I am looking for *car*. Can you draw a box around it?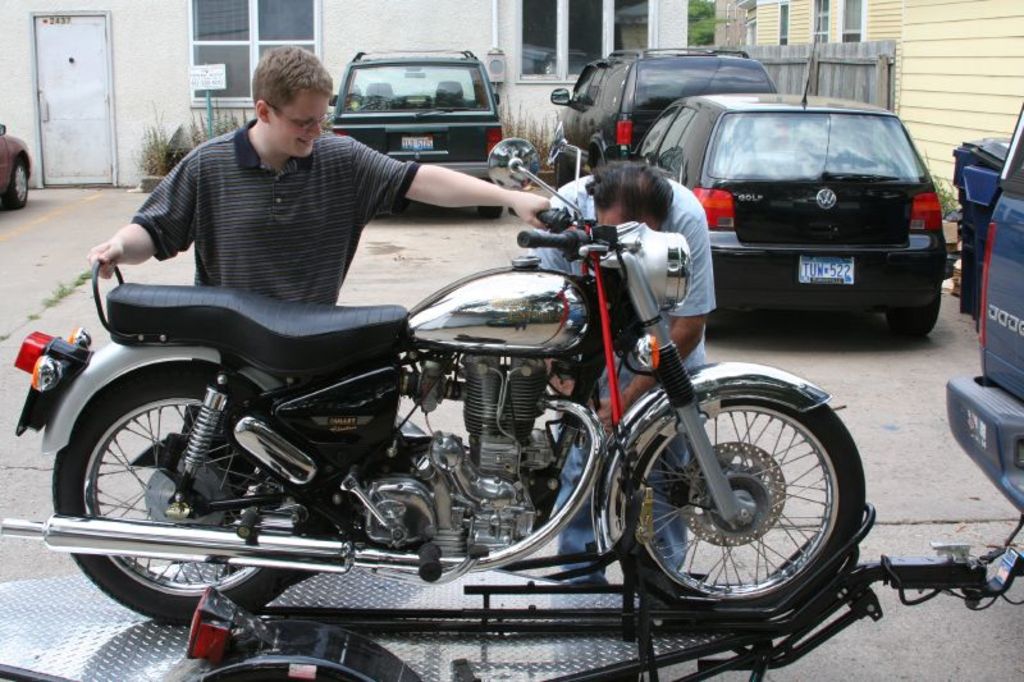
Sure, the bounding box is bbox=[320, 42, 503, 219].
